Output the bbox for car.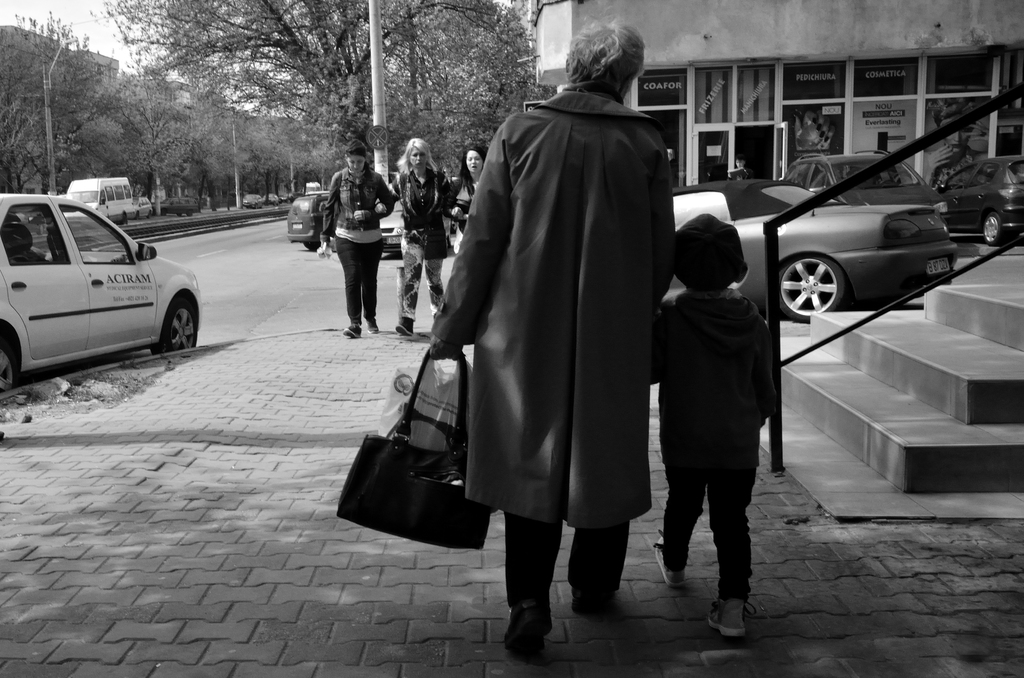
region(787, 148, 950, 225).
